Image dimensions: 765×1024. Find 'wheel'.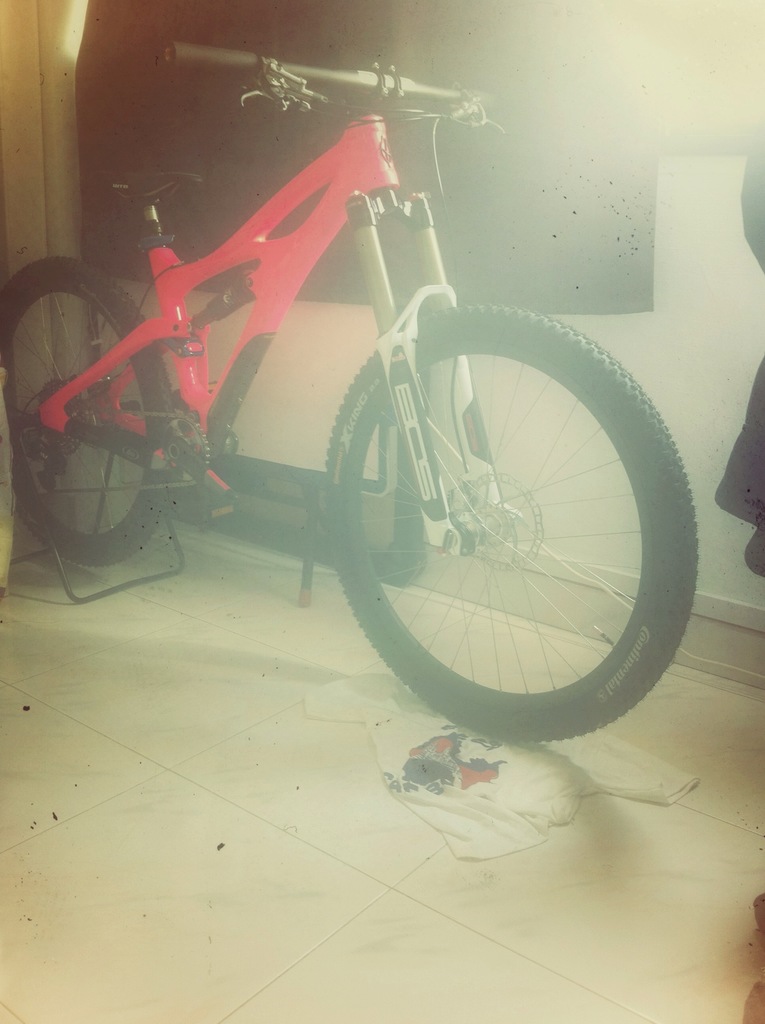
318, 309, 688, 723.
